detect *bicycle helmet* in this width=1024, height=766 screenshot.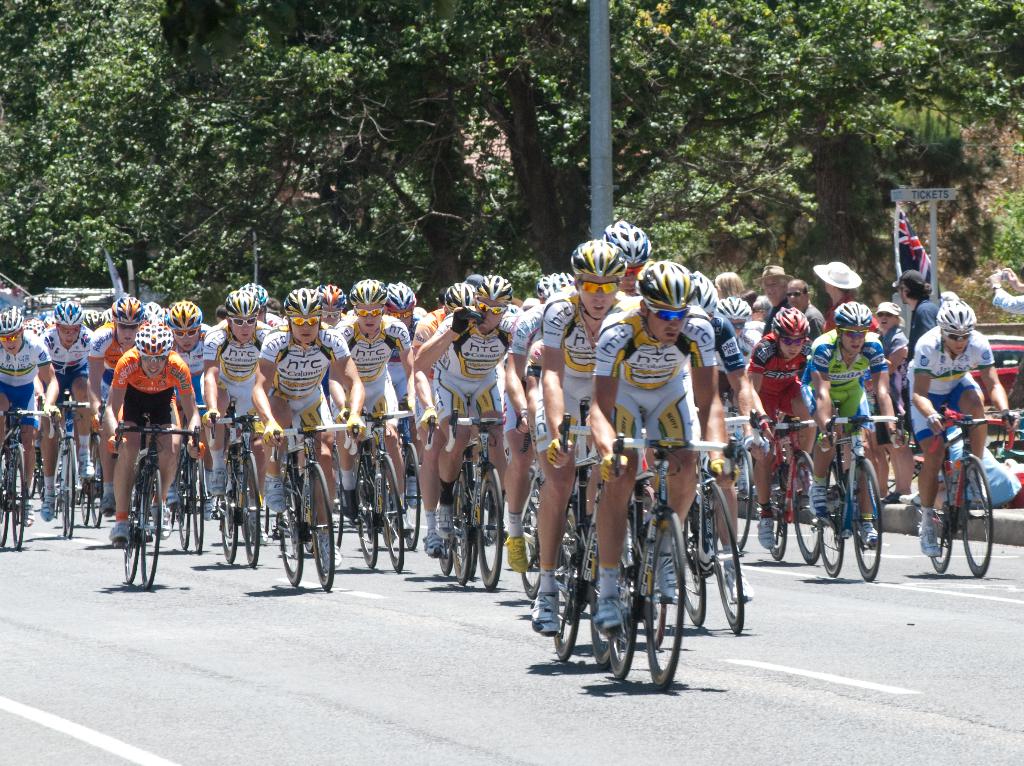
Detection: (x1=773, y1=308, x2=808, y2=347).
